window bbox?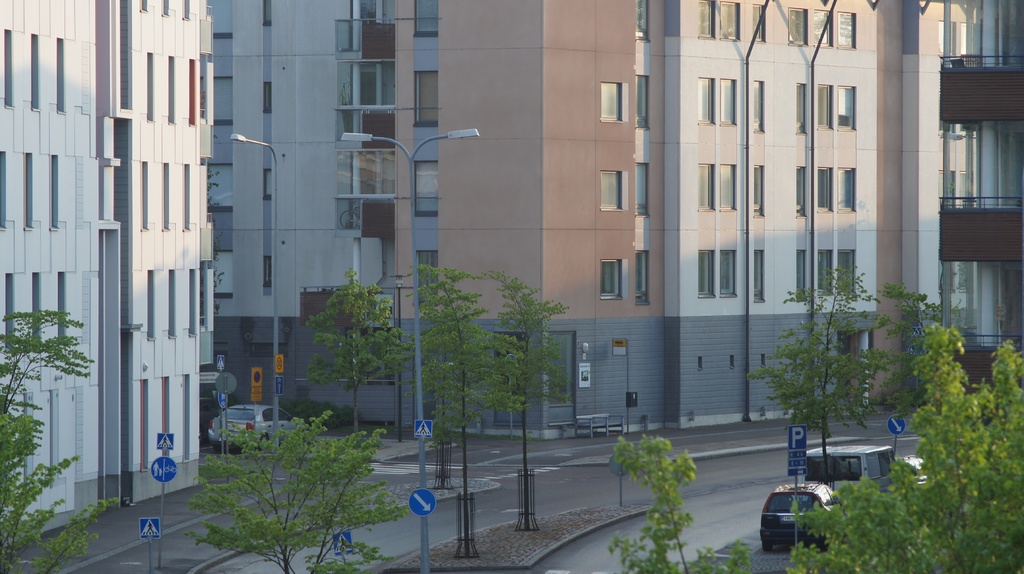
box=[696, 165, 732, 208]
